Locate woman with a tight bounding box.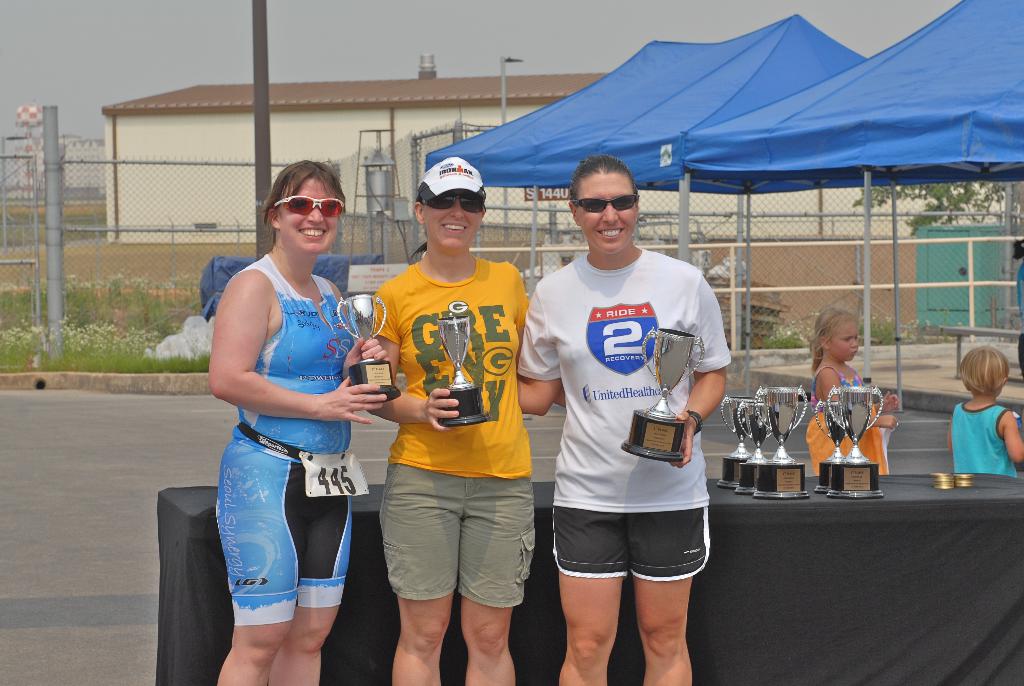
518,155,731,685.
